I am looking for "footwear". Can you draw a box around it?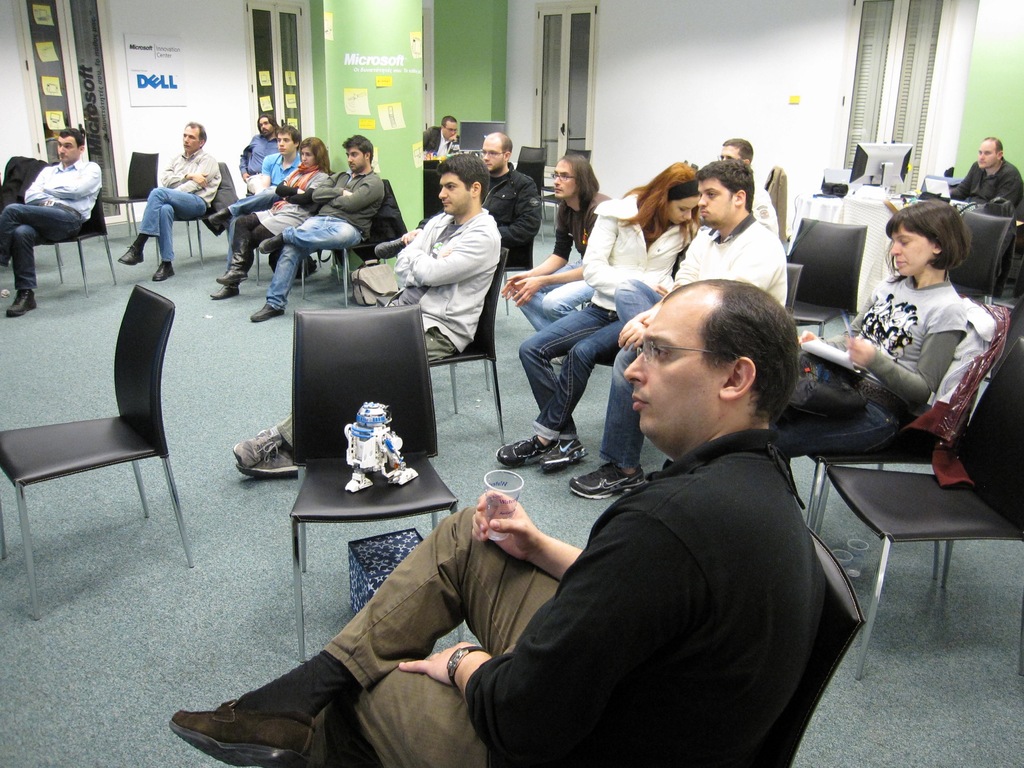
Sure, the bounding box is pyautogui.locateOnScreen(150, 261, 175, 281).
